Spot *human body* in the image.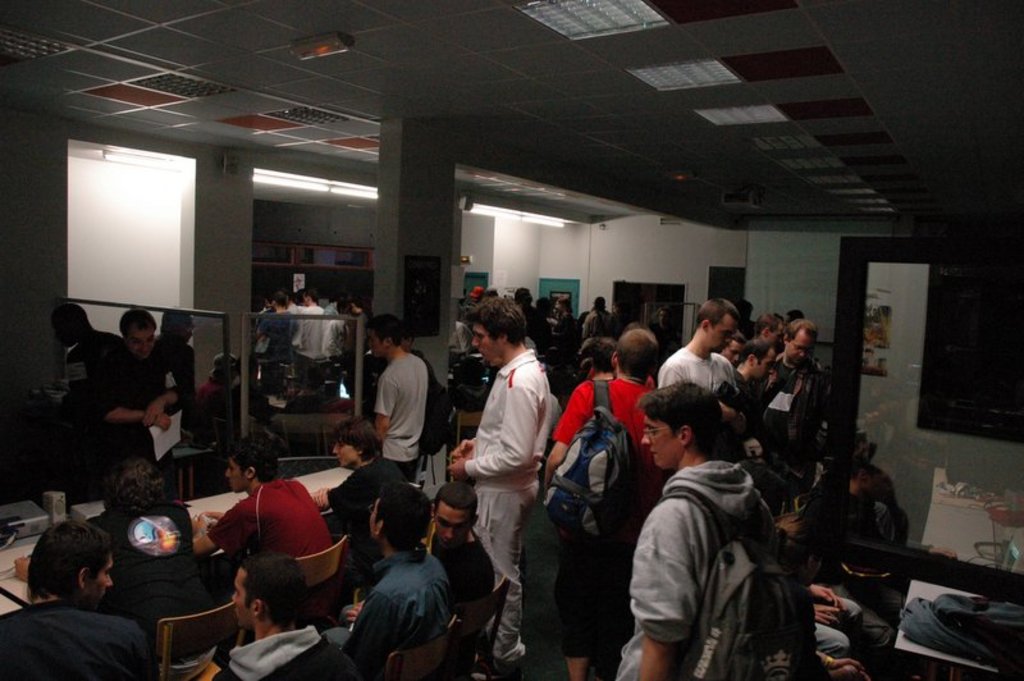
*human body* found at (left=157, top=329, right=191, bottom=402).
